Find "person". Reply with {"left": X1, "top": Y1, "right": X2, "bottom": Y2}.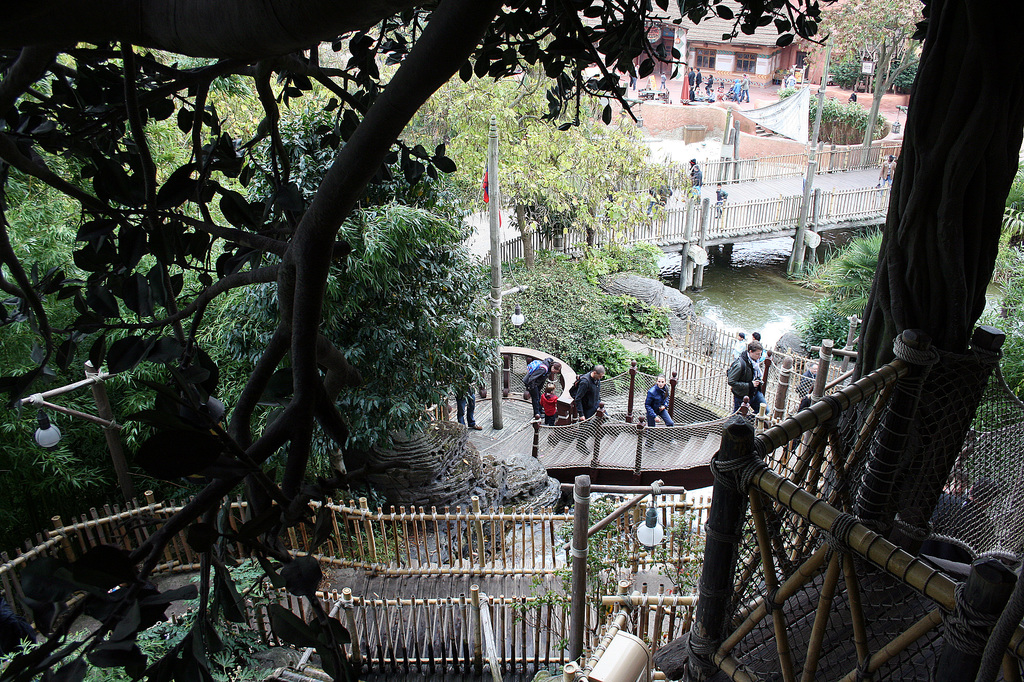
{"left": 566, "top": 353, "right": 602, "bottom": 437}.
